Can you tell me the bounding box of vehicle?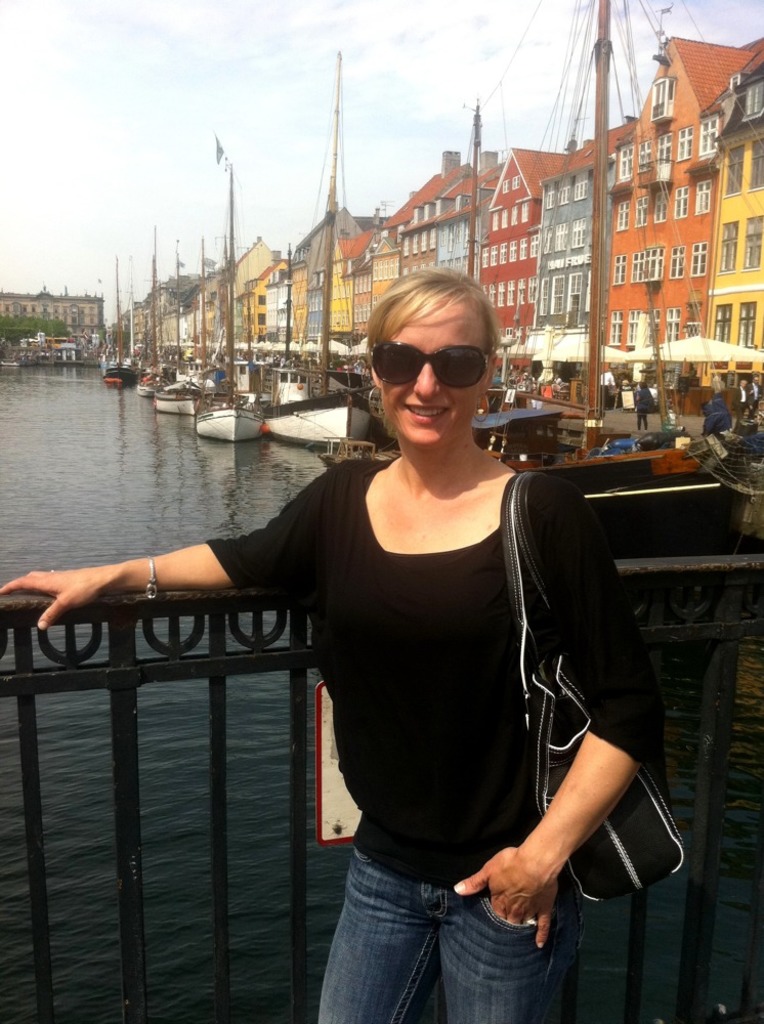
Rect(190, 163, 265, 442).
